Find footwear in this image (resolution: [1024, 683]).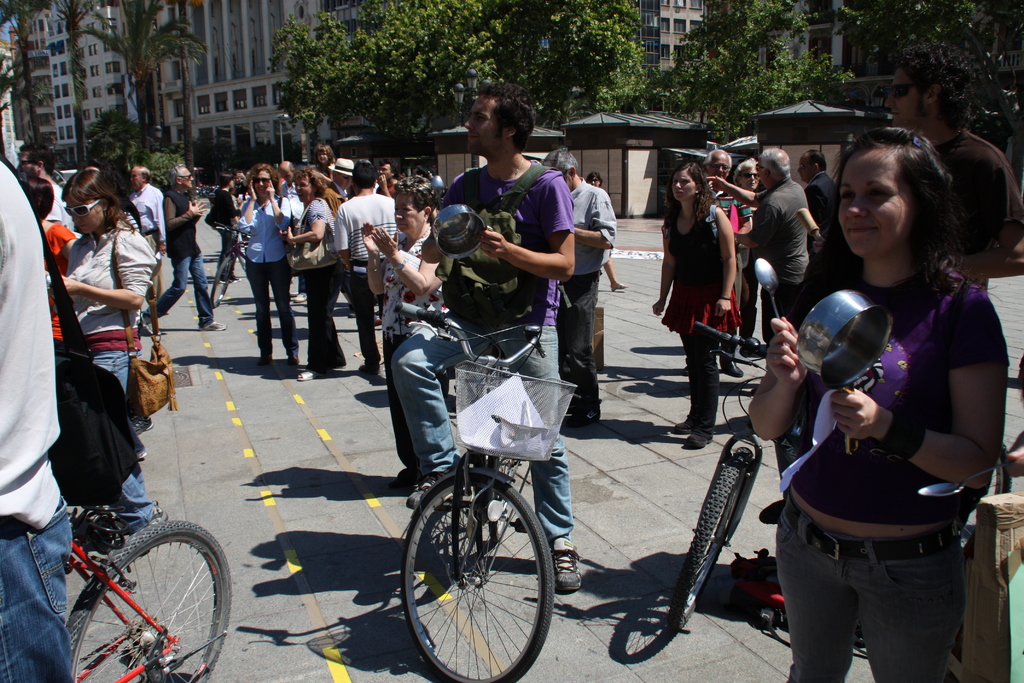
[672, 414, 691, 434].
